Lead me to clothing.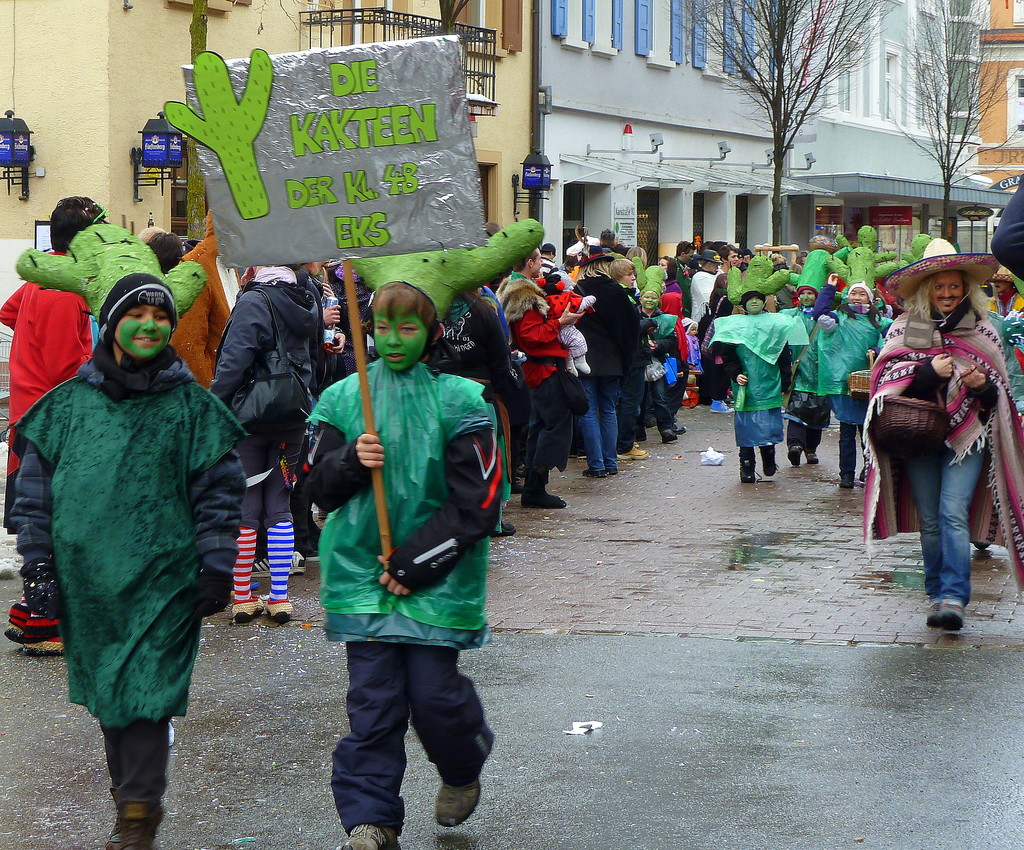
Lead to BBox(173, 213, 252, 385).
